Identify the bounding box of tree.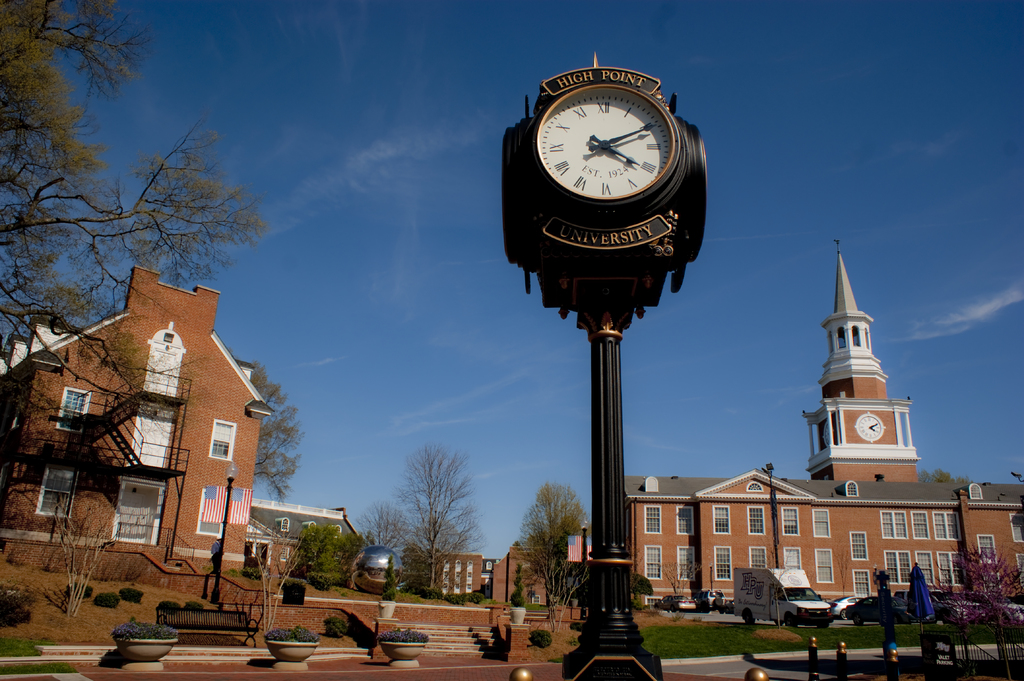
[50,497,130,618].
